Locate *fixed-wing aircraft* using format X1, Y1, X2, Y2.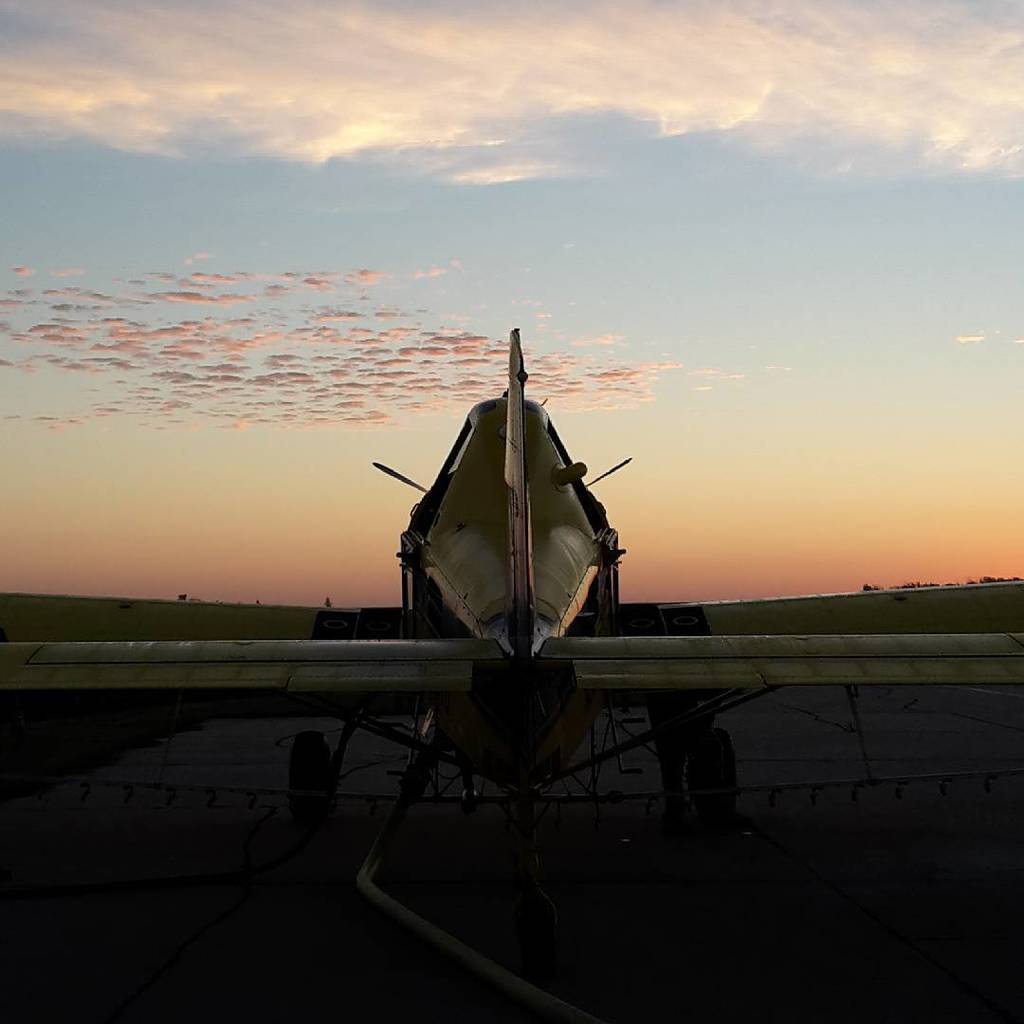
0, 322, 1023, 796.
